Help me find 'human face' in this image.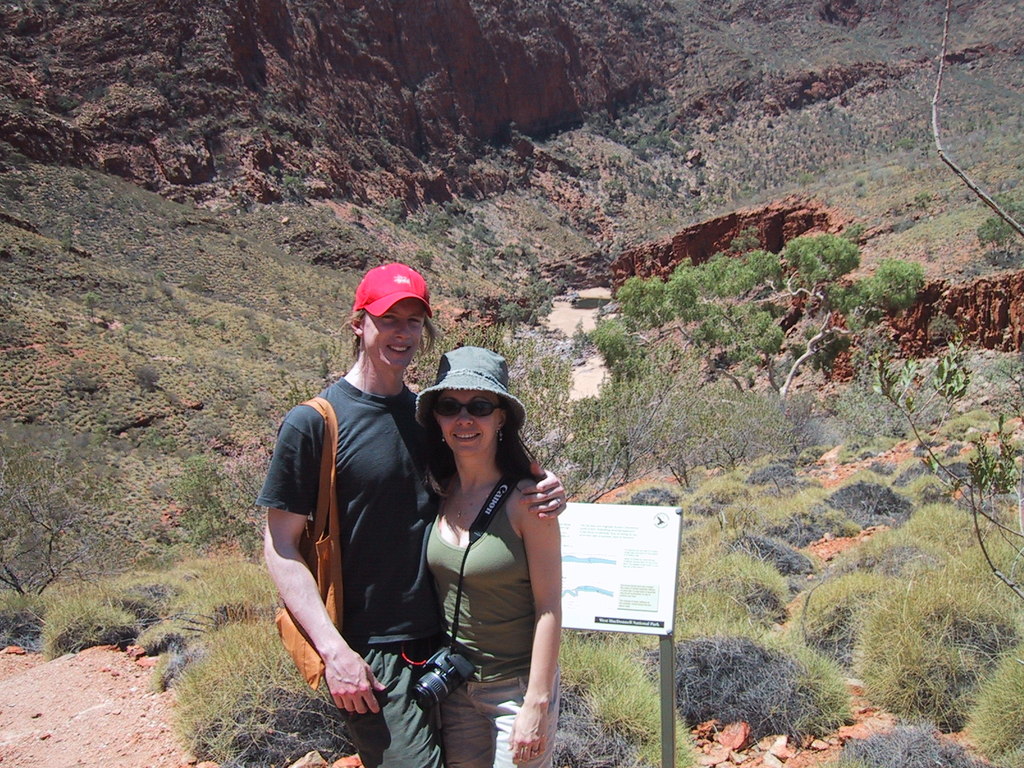
Found it: bbox=(436, 388, 501, 457).
